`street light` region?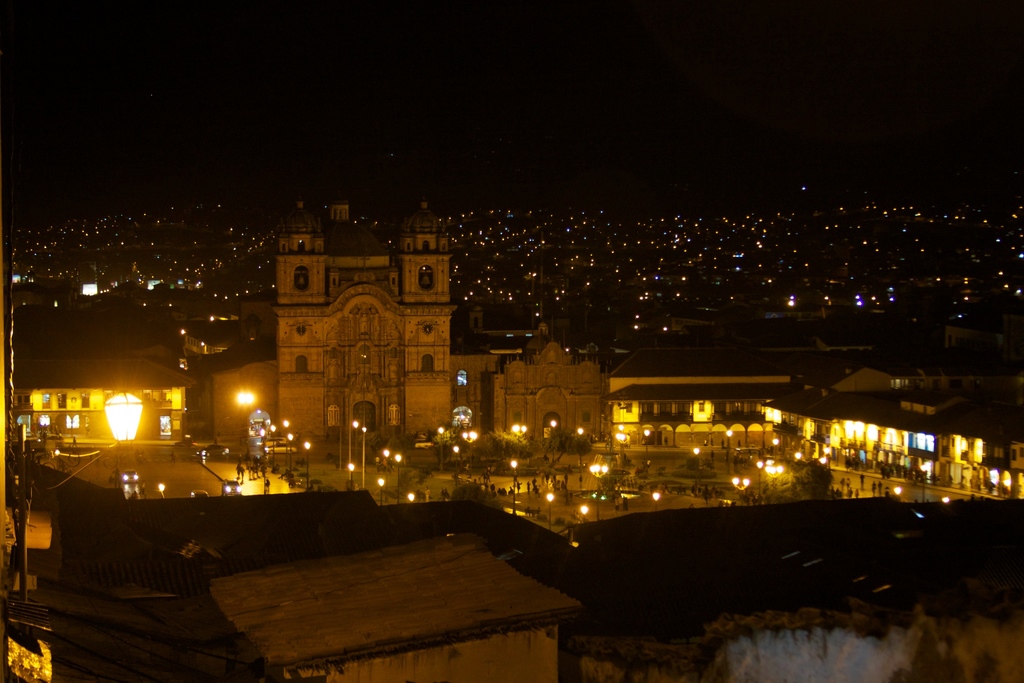
362 425 365 488
